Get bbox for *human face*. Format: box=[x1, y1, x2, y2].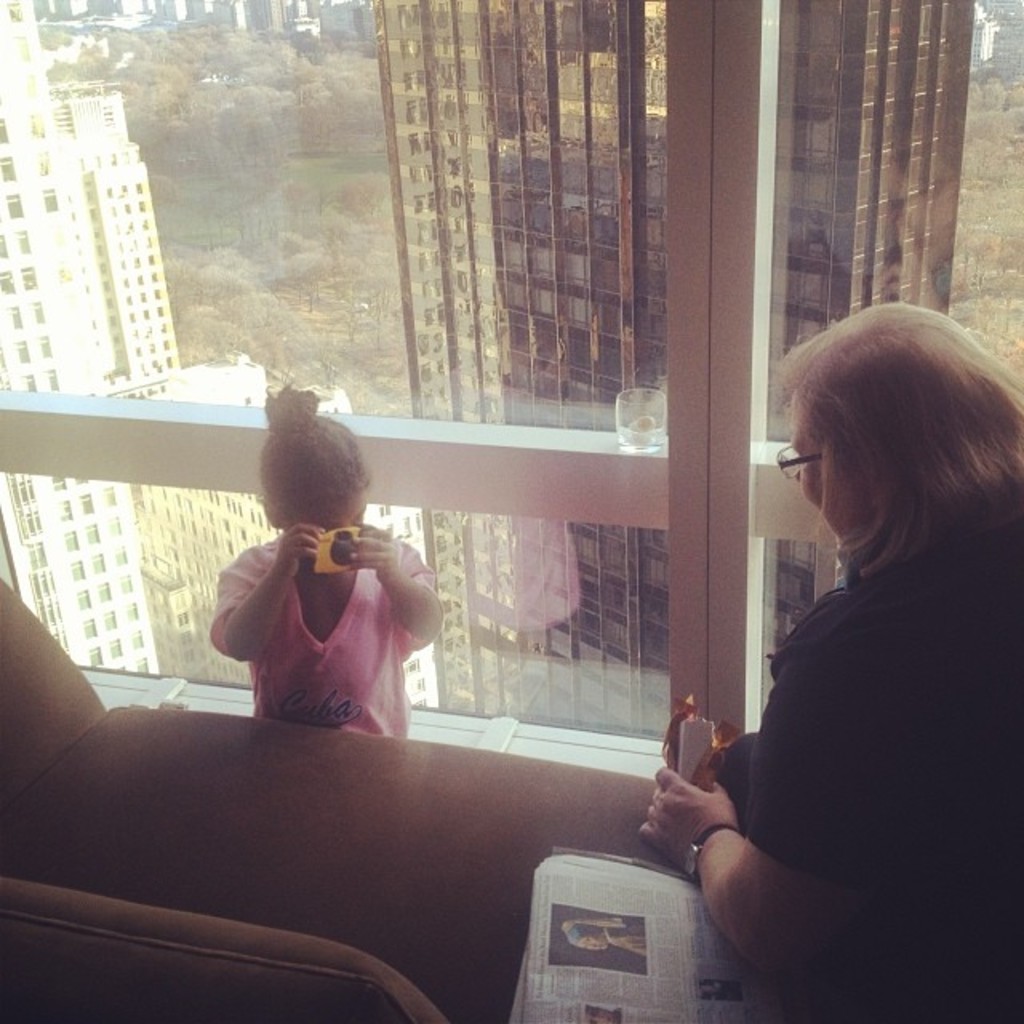
box=[787, 403, 845, 538].
